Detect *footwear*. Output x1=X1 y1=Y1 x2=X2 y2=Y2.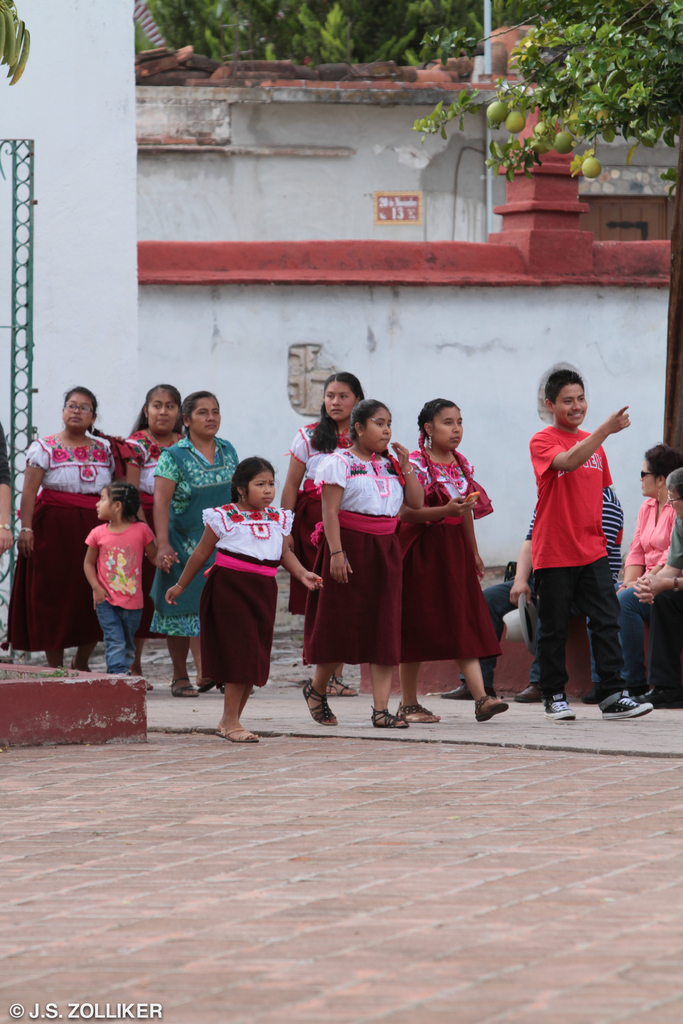
x1=400 y1=695 x2=442 y2=721.
